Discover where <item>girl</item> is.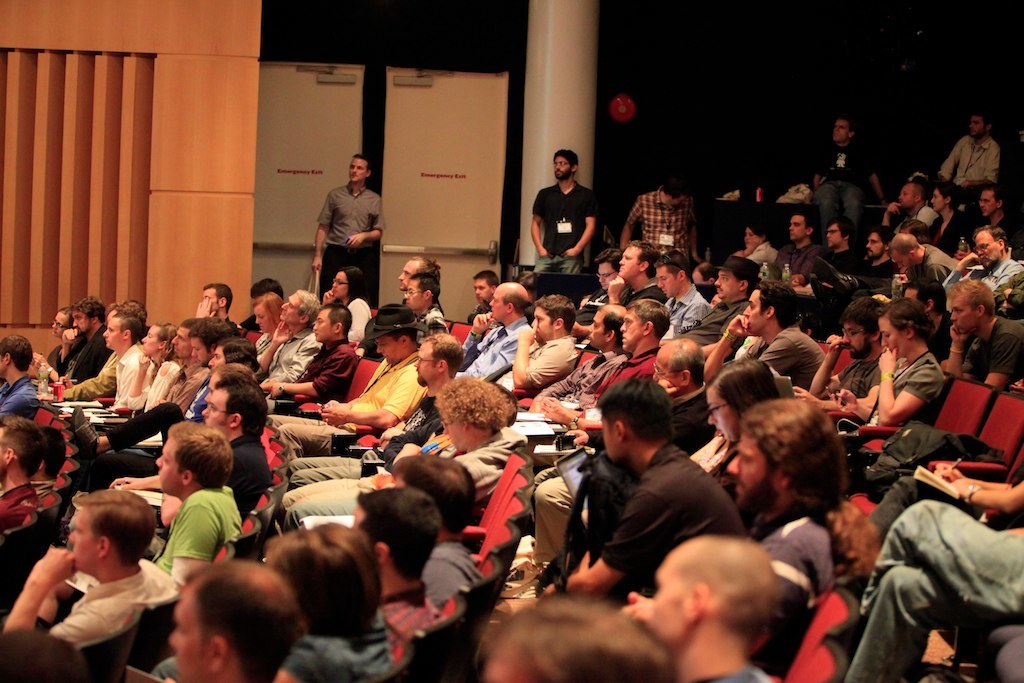
Discovered at 689/361/779/481.
